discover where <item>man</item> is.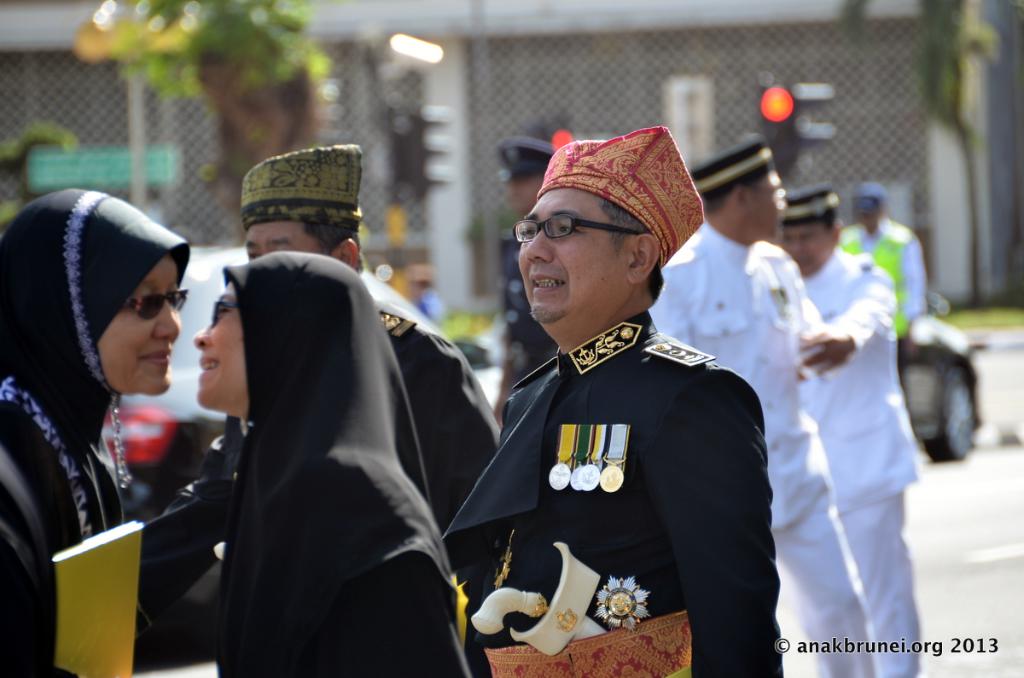
Discovered at {"left": 776, "top": 185, "right": 927, "bottom": 677}.
